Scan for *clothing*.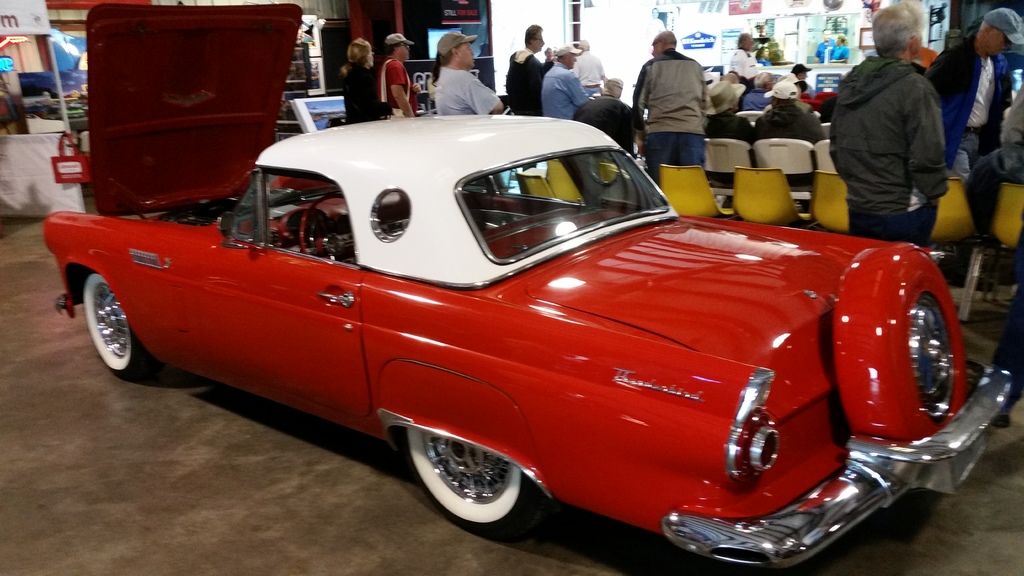
Scan result: (left=541, top=60, right=591, bottom=120).
